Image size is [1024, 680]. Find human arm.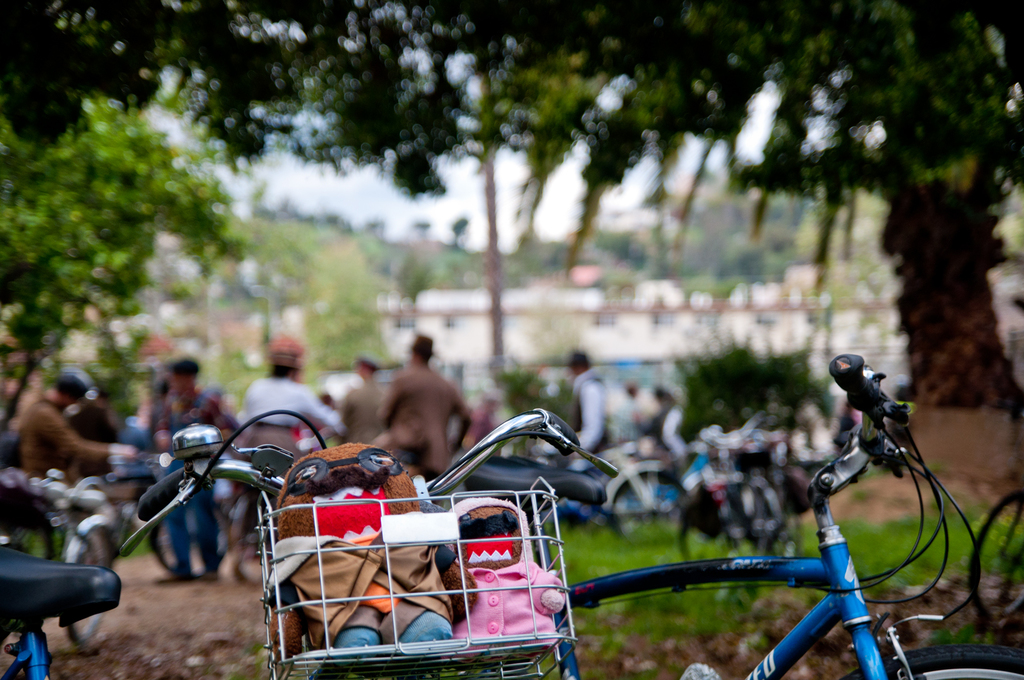
<box>213,388,246,455</box>.
